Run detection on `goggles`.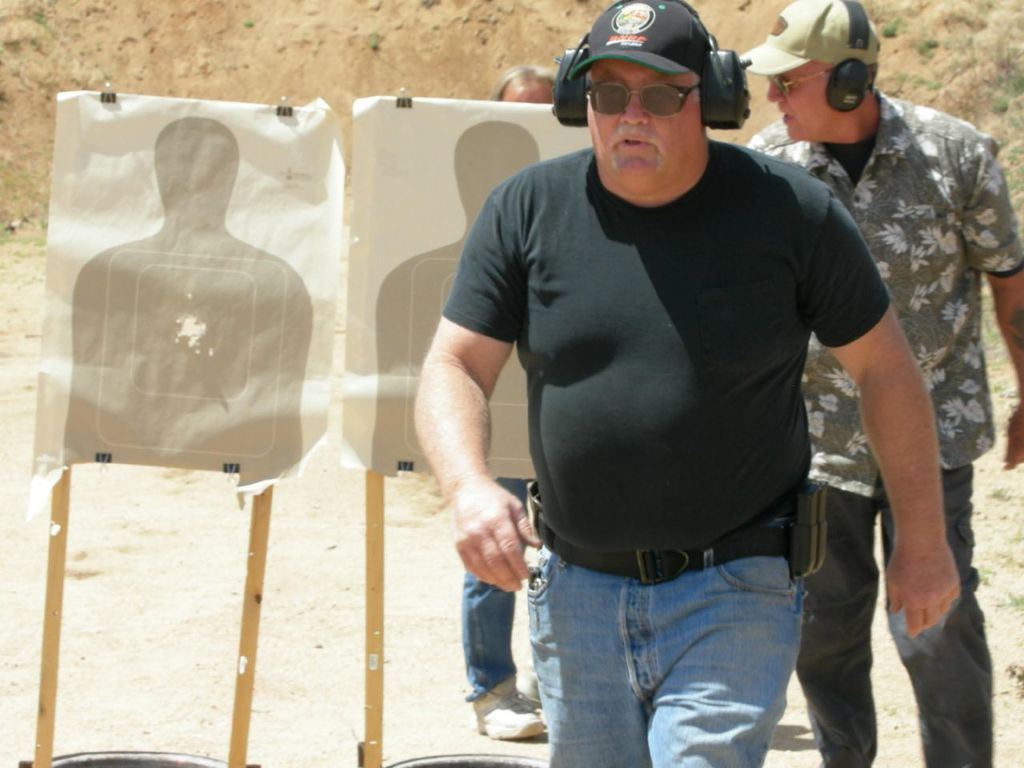
Result: left=770, top=67, right=834, bottom=95.
